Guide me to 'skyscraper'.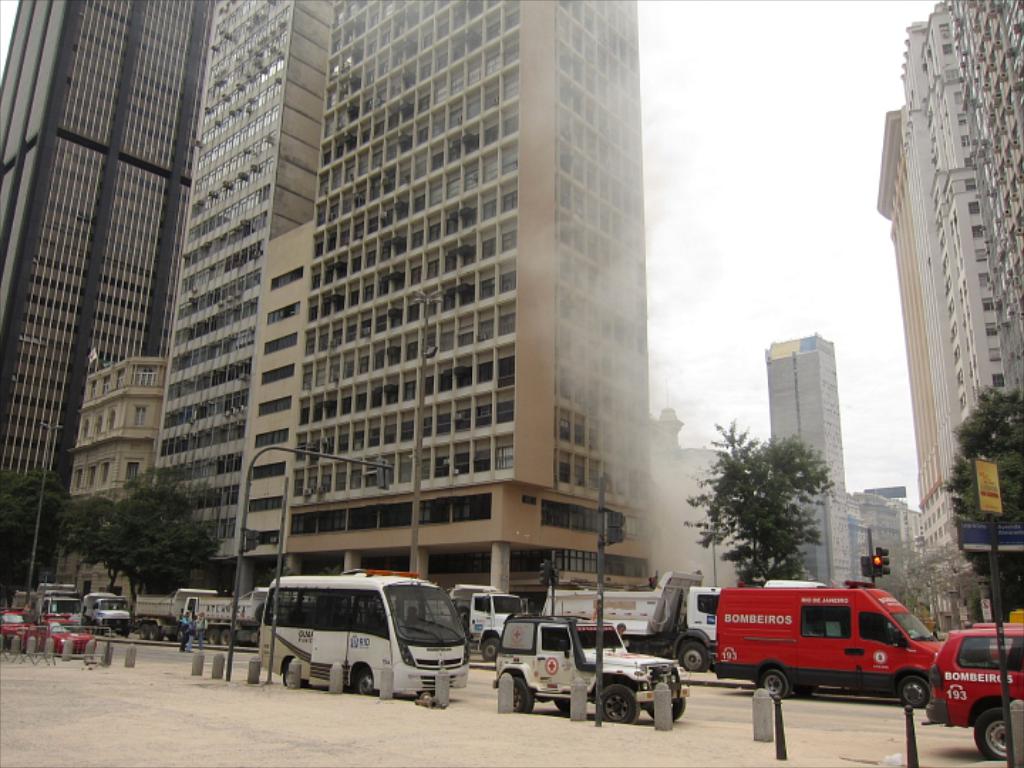
Guidance: {"x1": 162, "y1": 0, "x2": 697, "y2": 599}.
